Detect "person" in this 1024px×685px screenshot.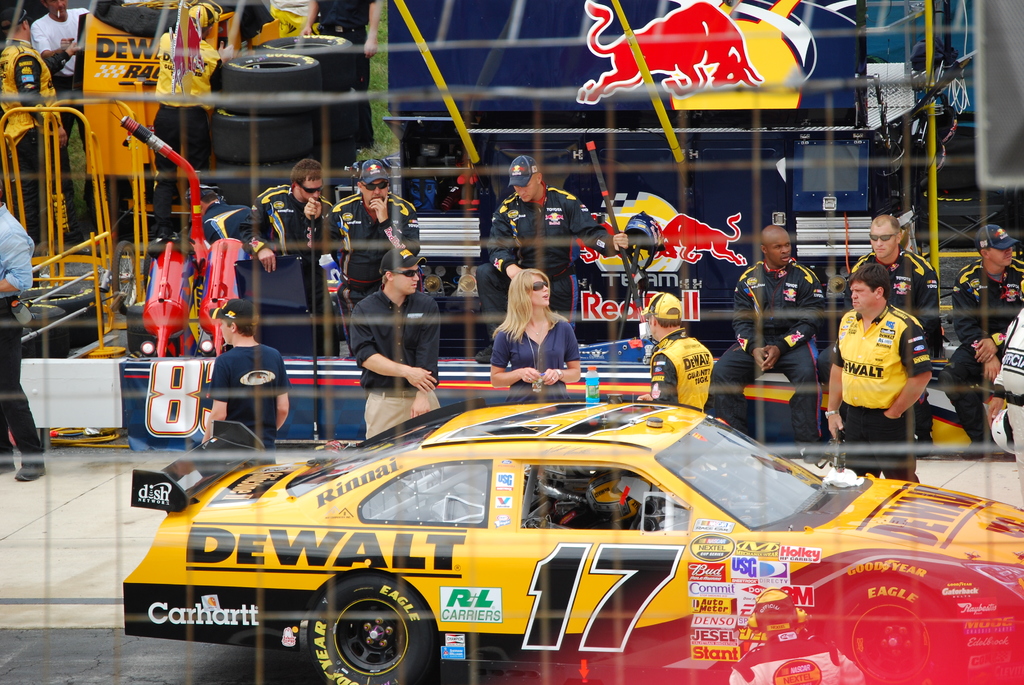
Detection: x1=337, y1=248, x2=442, y2=436.
